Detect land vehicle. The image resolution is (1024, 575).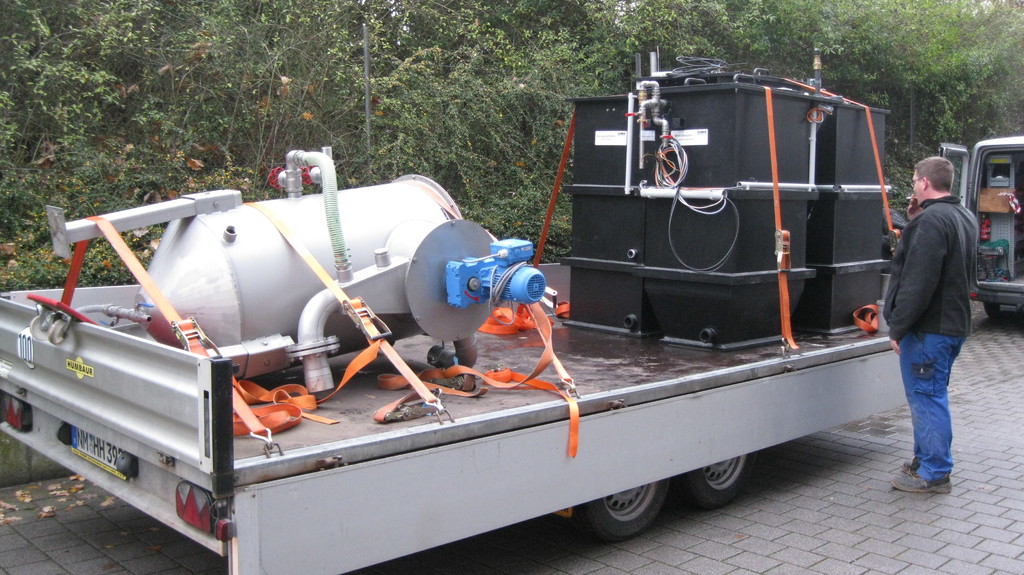
[936,138,1023,327].
